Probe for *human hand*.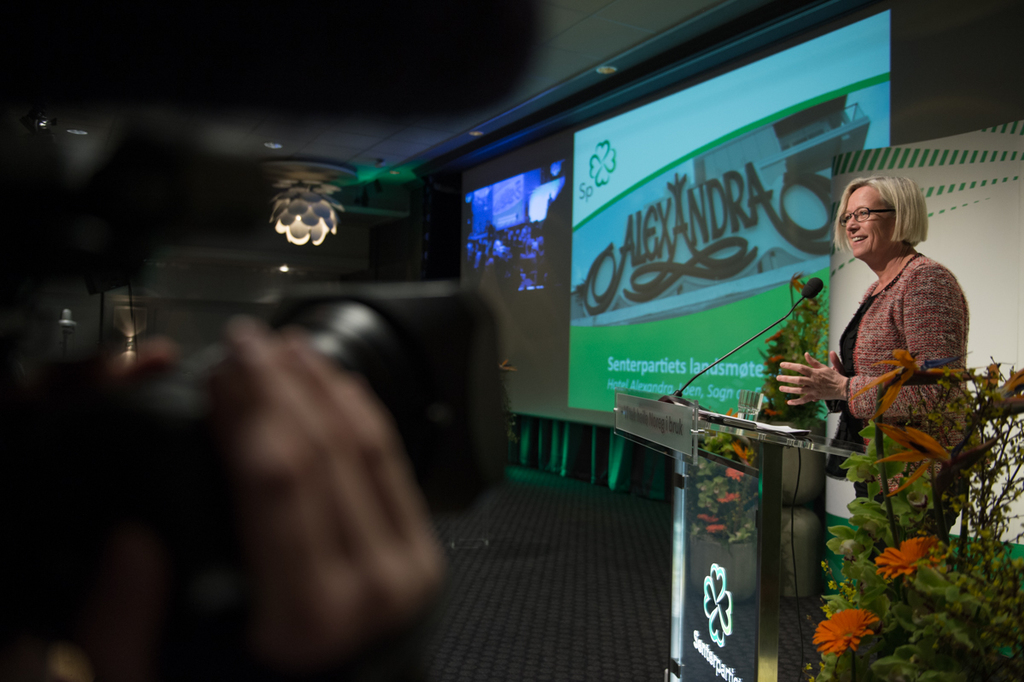
Probe result: [x1=148, y1=323, x2=480, y2=656].
